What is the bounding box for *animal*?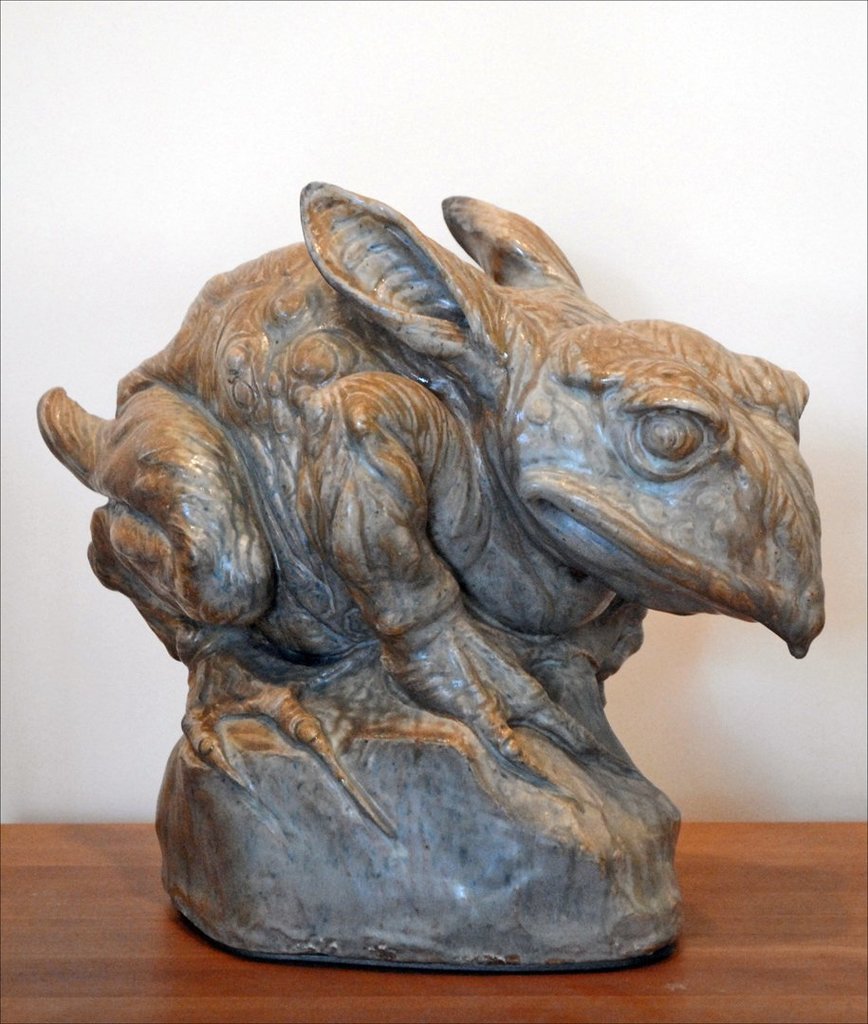
33/175/832/842.
